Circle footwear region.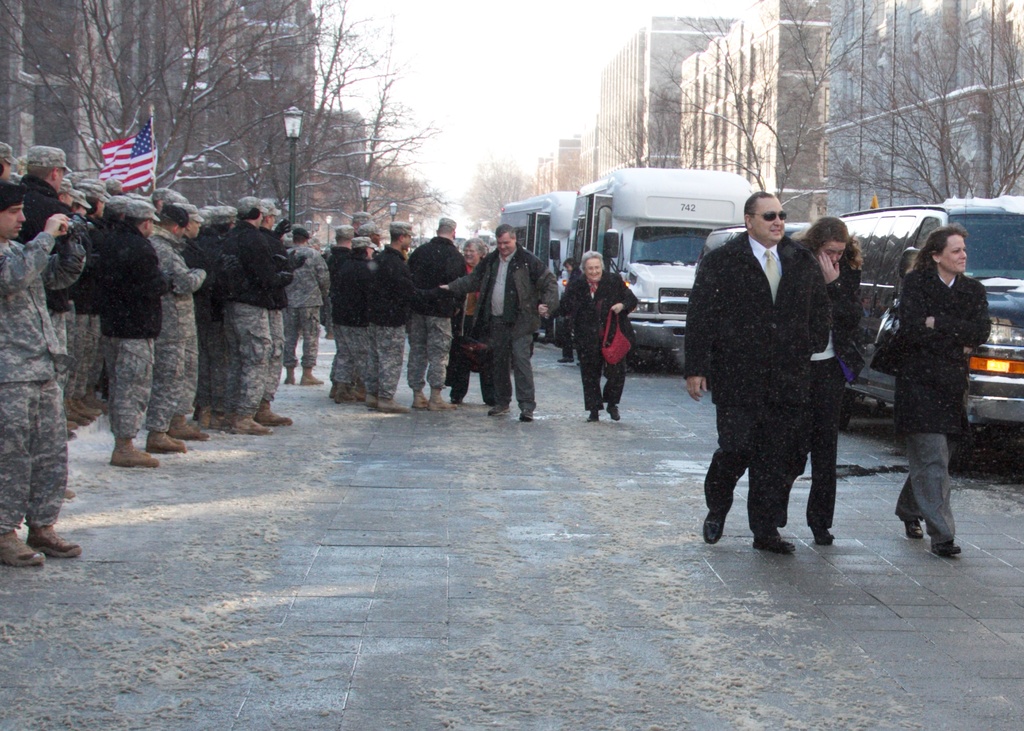
Region: l=168, t=415, r=211, b=442.
